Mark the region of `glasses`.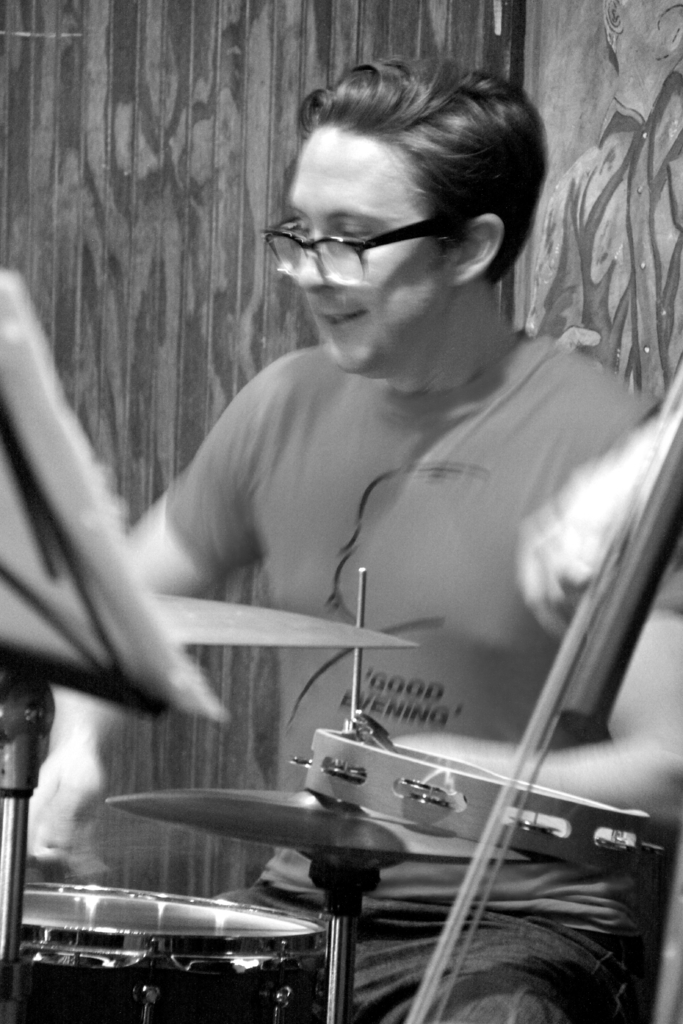
Region: [left=253, top=199, right=498, bottom=284].
